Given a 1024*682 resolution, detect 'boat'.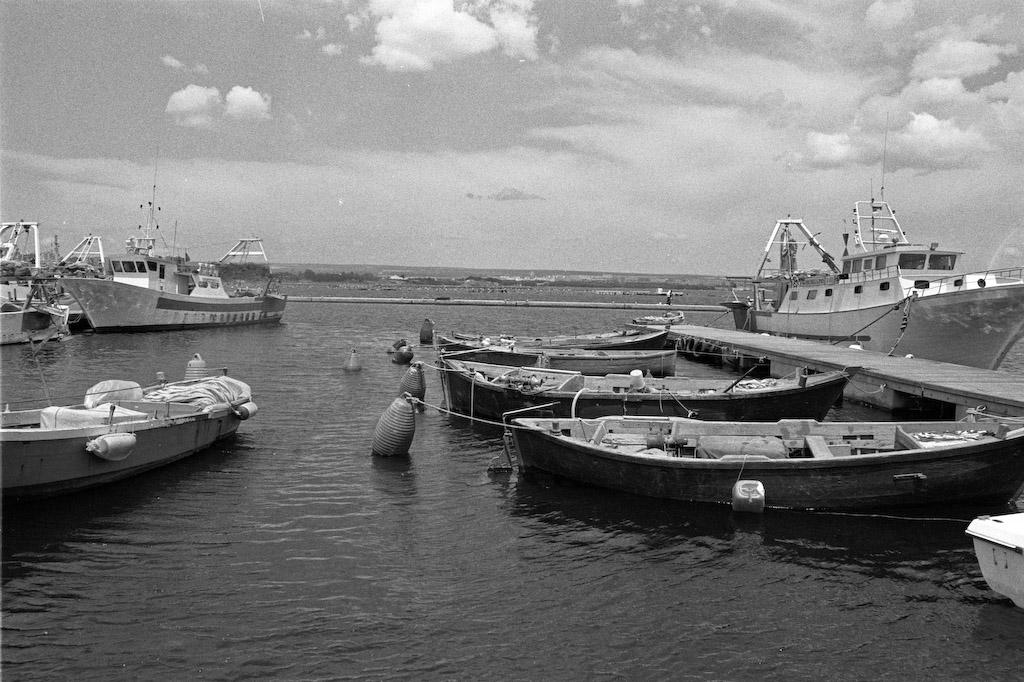
44 147 289 334.
